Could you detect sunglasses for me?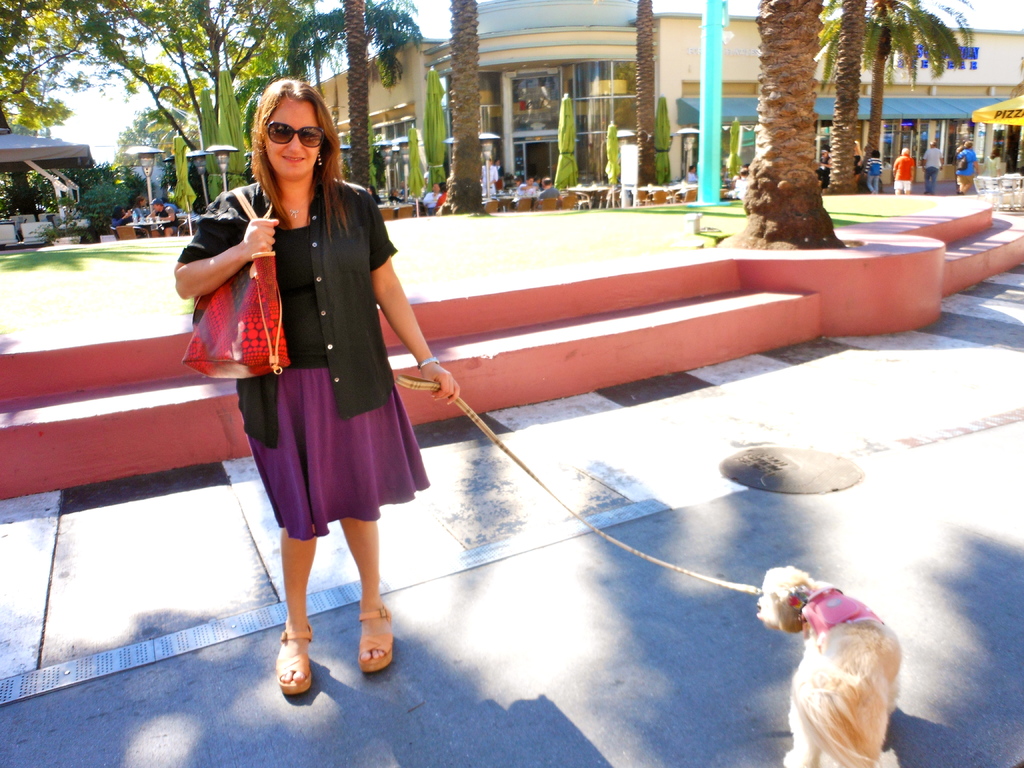
Detection result: {"x1": 267, "y1": 120, "x2": 325, "y2": 149}.
